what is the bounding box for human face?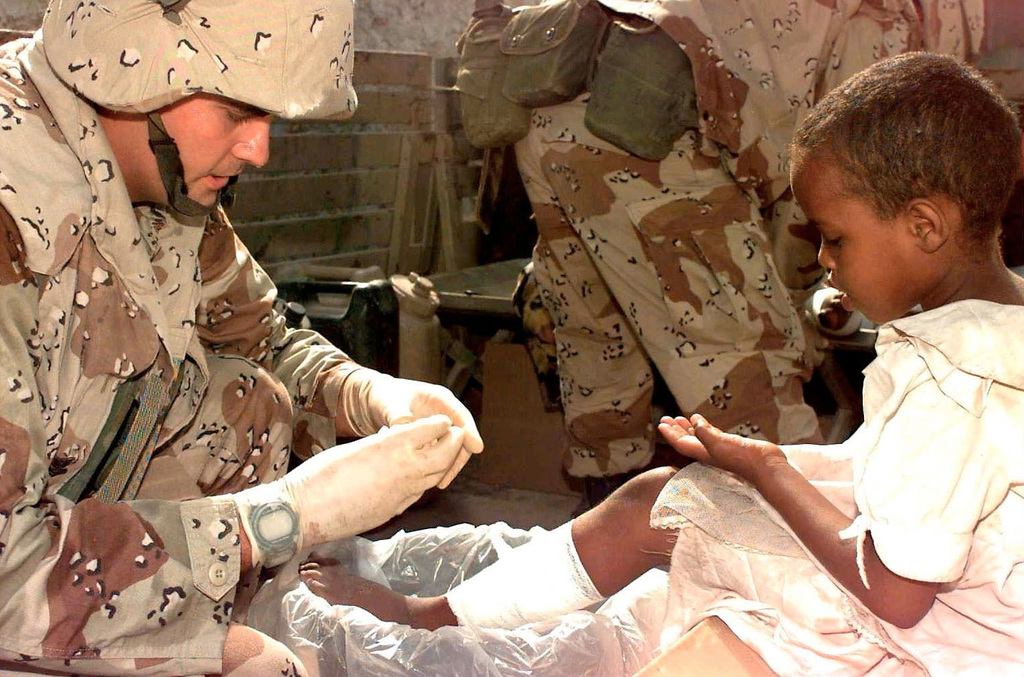
x1=136, y1=93, x2=267, y2=206.
